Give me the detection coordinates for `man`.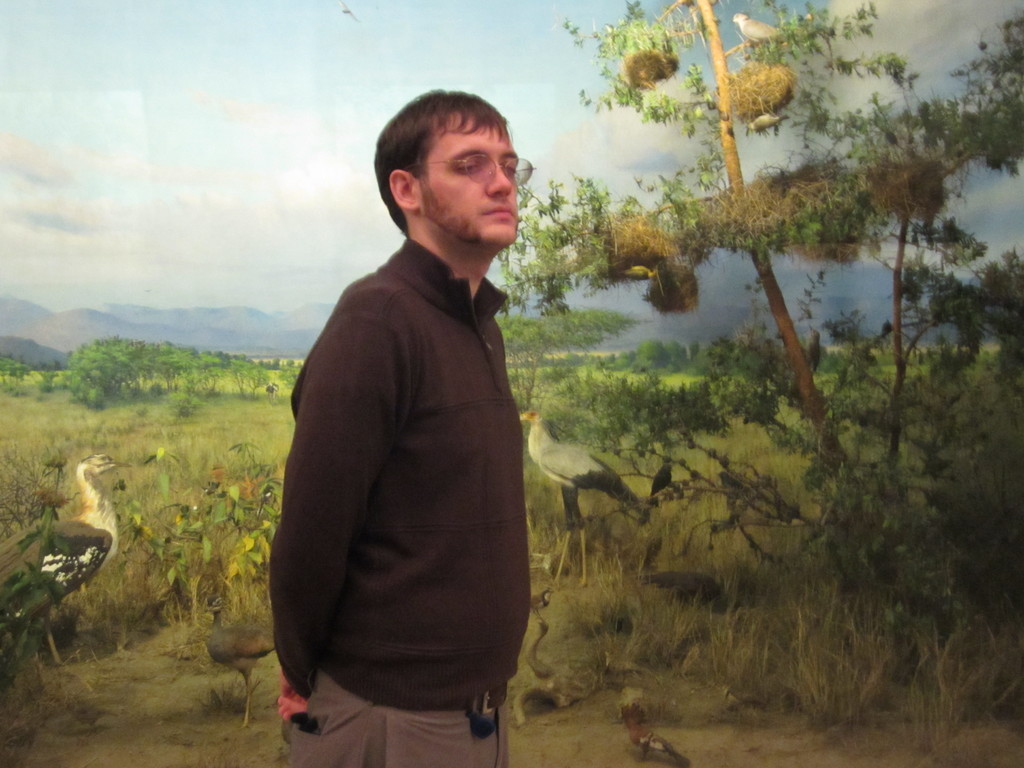
bbox=(269, 89, 532, 767).
